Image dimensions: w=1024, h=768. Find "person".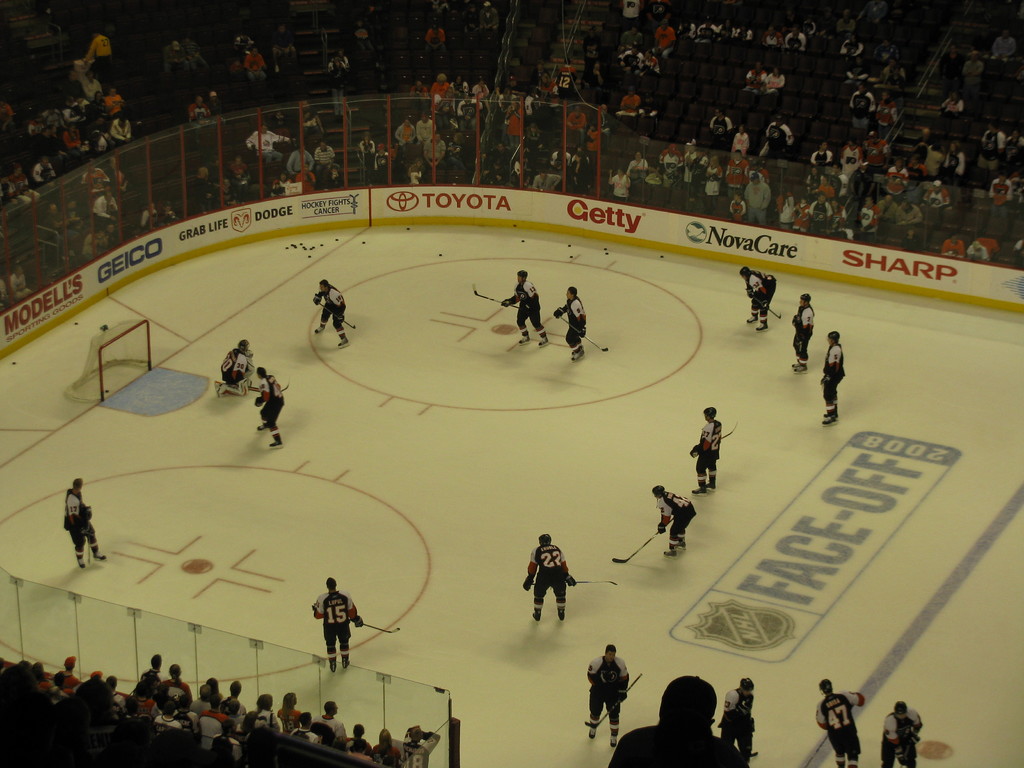
detection(691, 405, 726, 488).
